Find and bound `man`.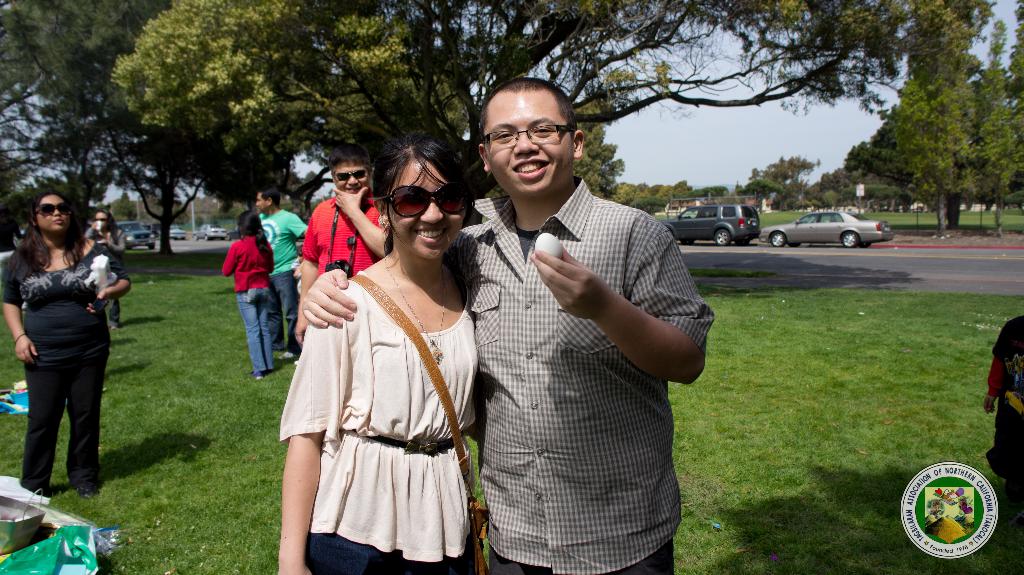
Bound: BBox(297, 139, 394, 301).
